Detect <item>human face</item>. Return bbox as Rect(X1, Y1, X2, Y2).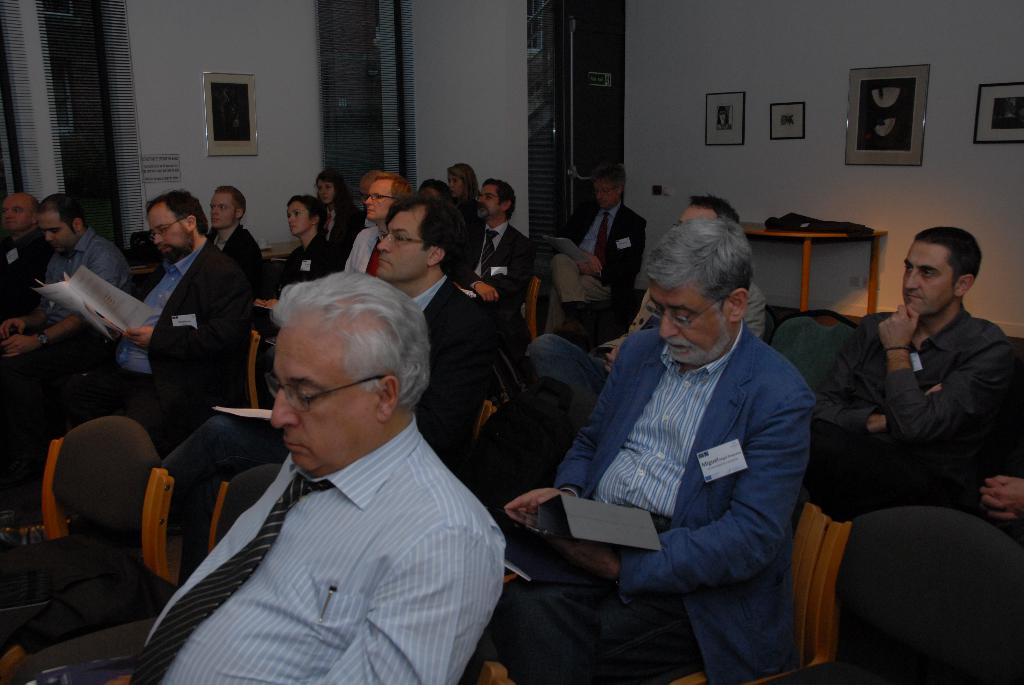
Rect(897, 242, 958, 313).
